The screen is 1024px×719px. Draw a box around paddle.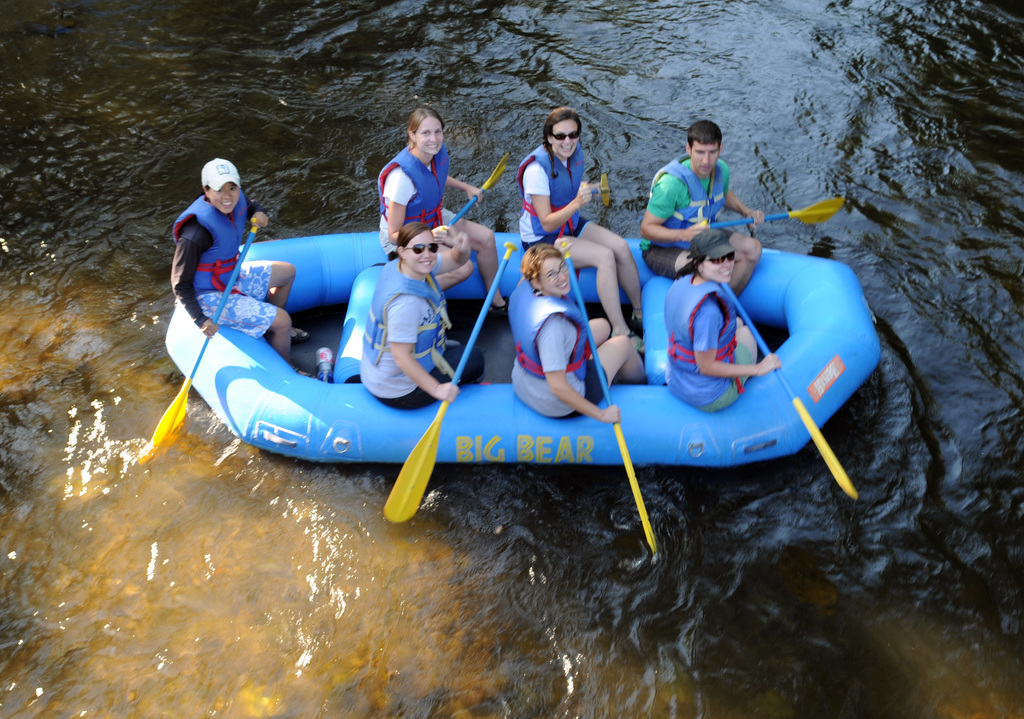
583,178,618,222.
